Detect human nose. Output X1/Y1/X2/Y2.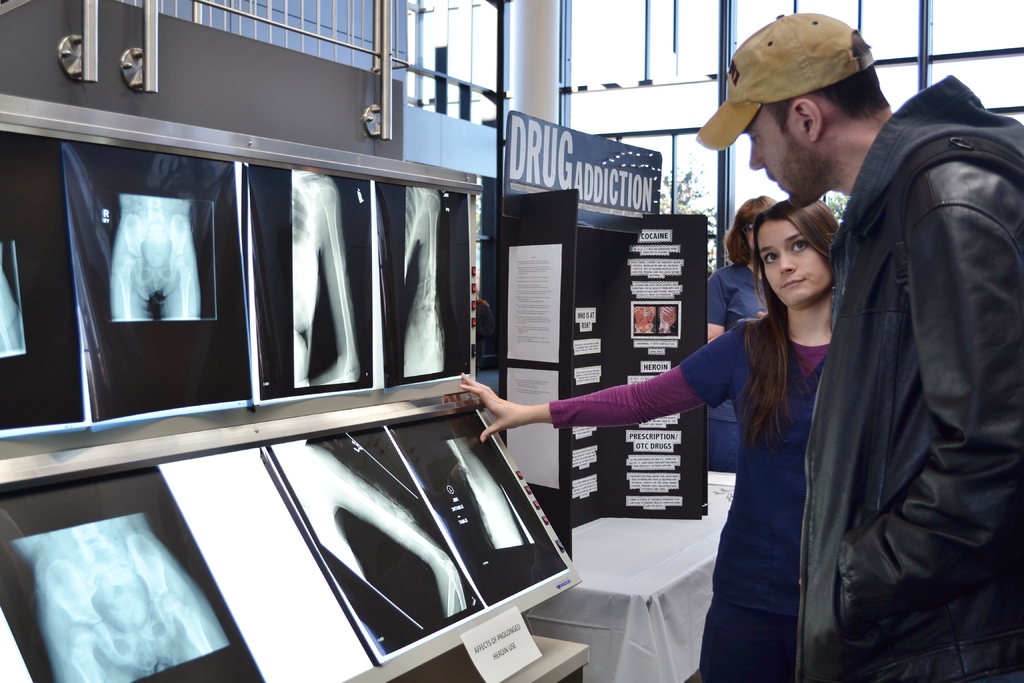
746/142/767/172.
